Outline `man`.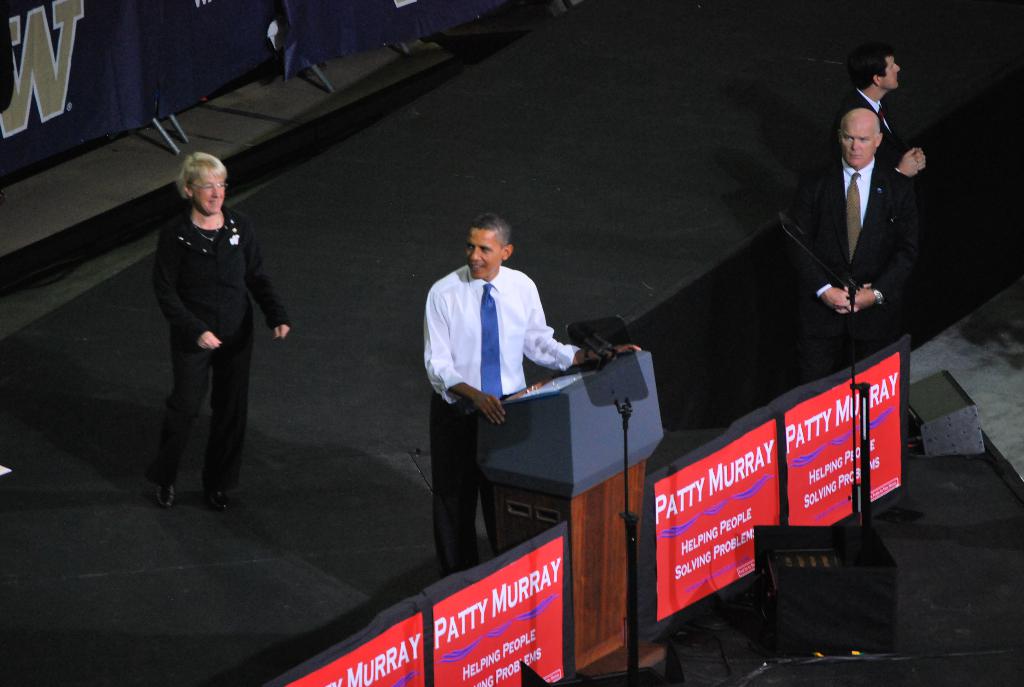
Outline: box=[814, 42, 937, 177].
